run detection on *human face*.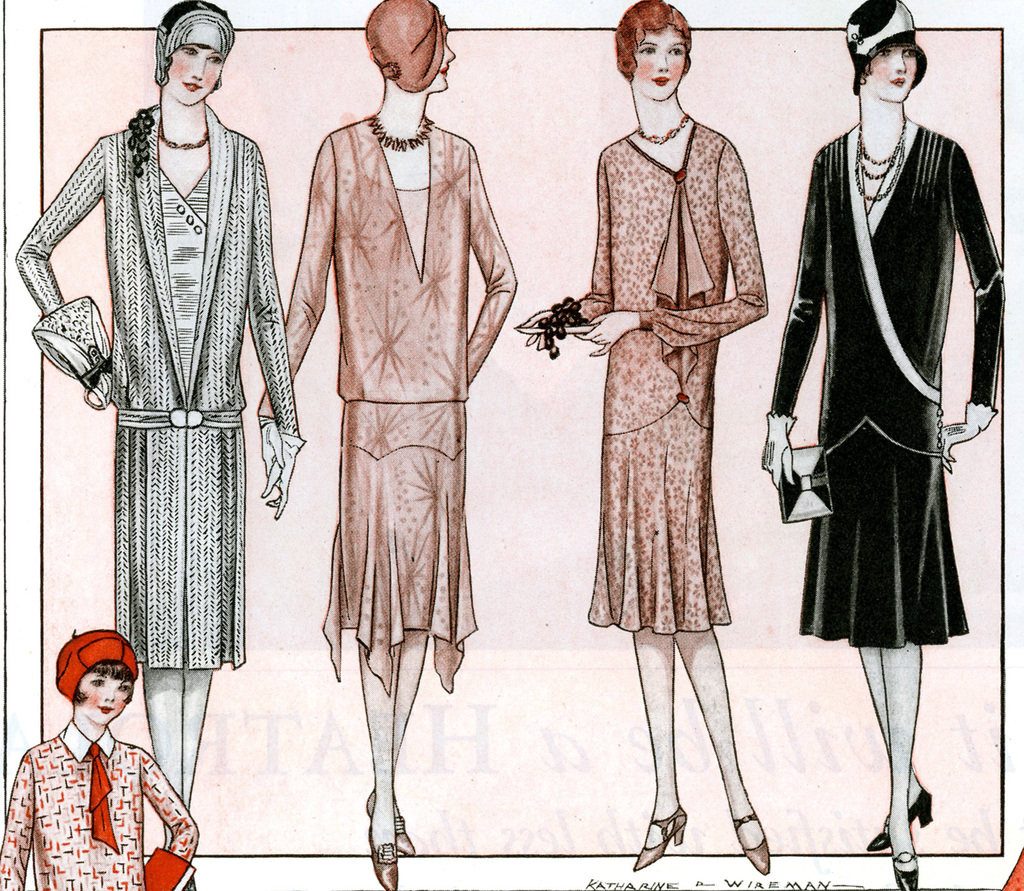
Result: BBox(865, 39, 920, 104).
